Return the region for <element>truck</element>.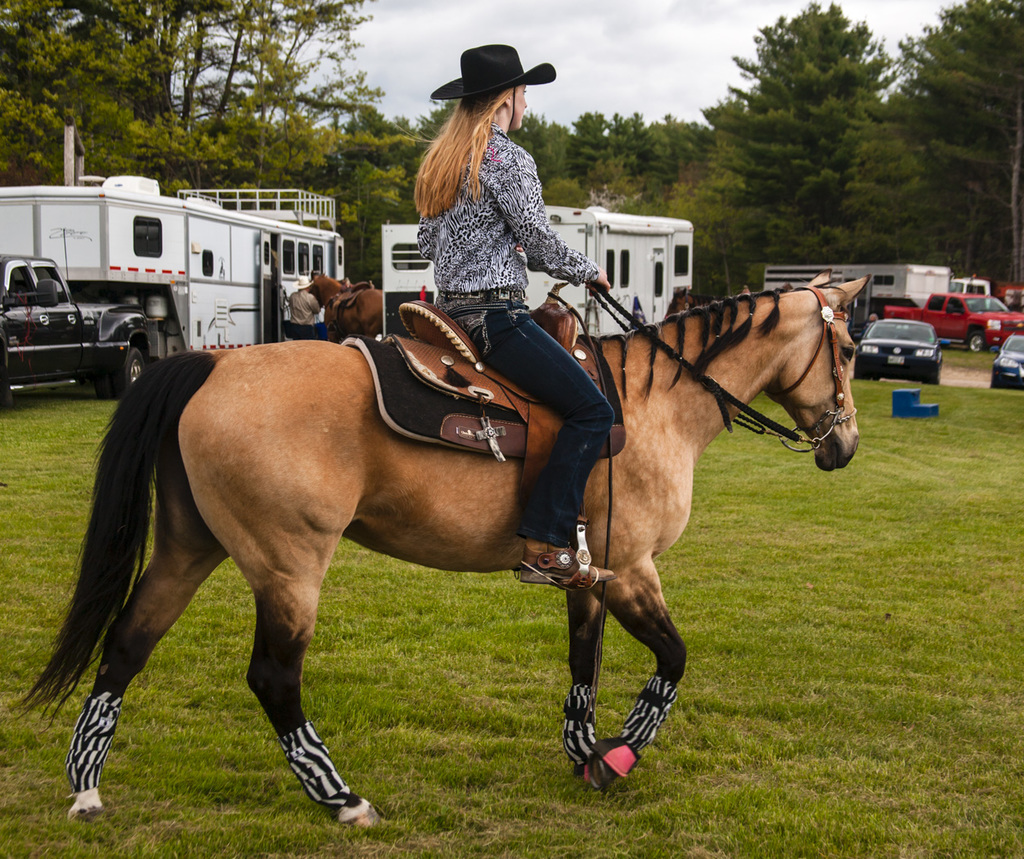
Rect(376, 197, 697, 340).
